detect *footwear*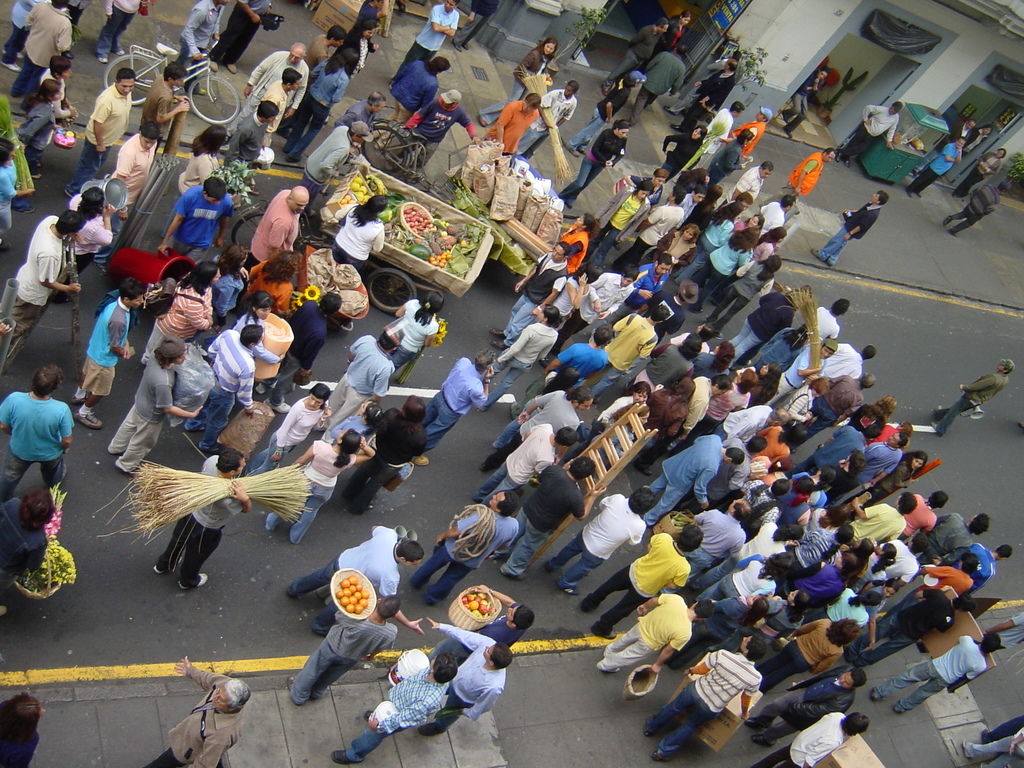
crop(561, 585, 579, 593)
